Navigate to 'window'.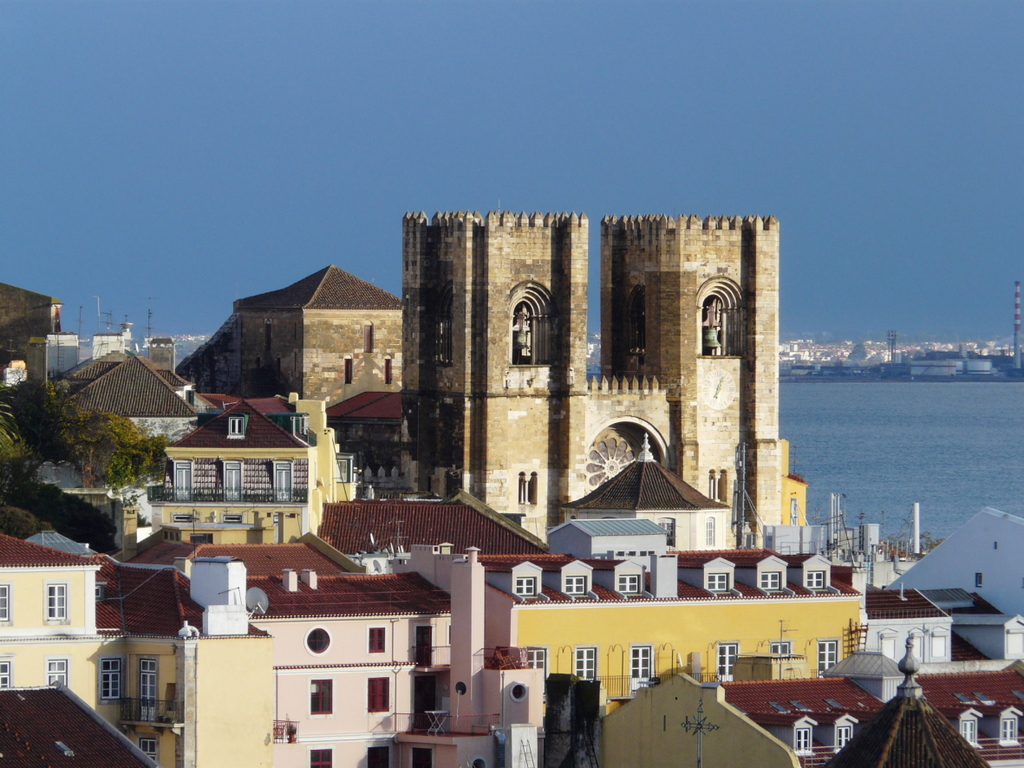
Navigation target: locate(227, 416, 247, 435).
